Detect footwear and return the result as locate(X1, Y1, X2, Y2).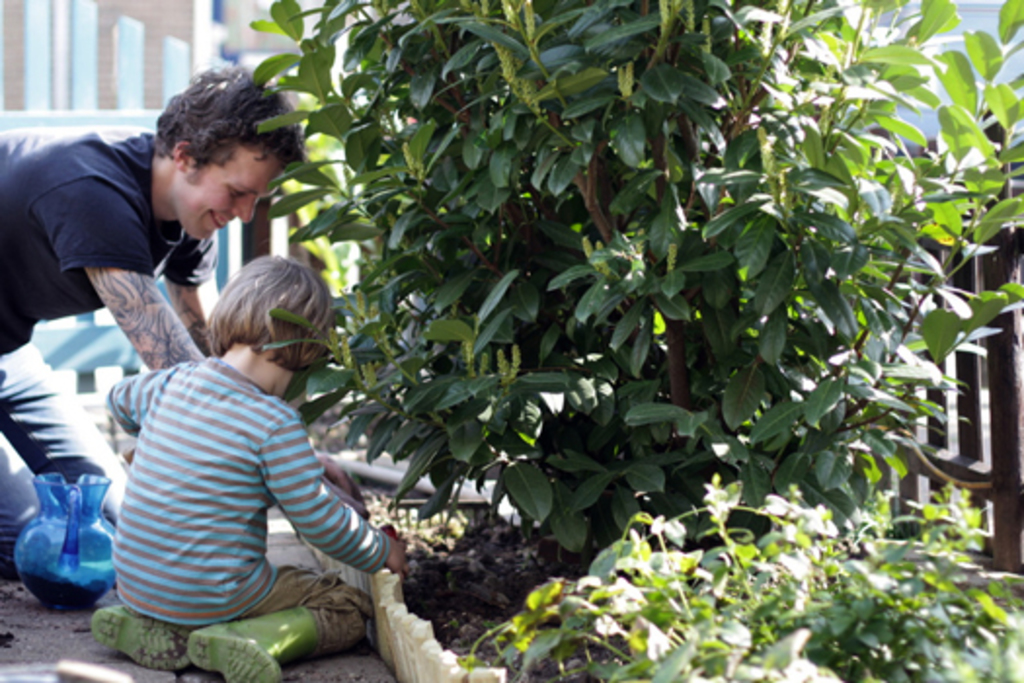
locate(183, 599, 326, 681).
